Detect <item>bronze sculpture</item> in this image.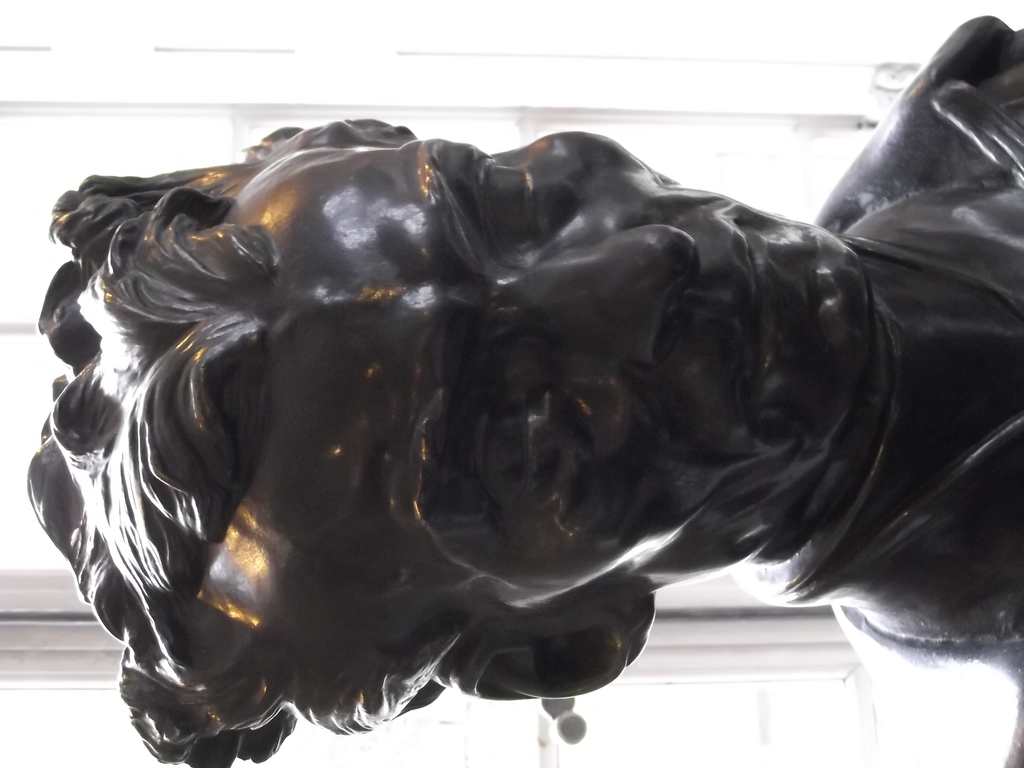
Detection: 29,79,966,728.
